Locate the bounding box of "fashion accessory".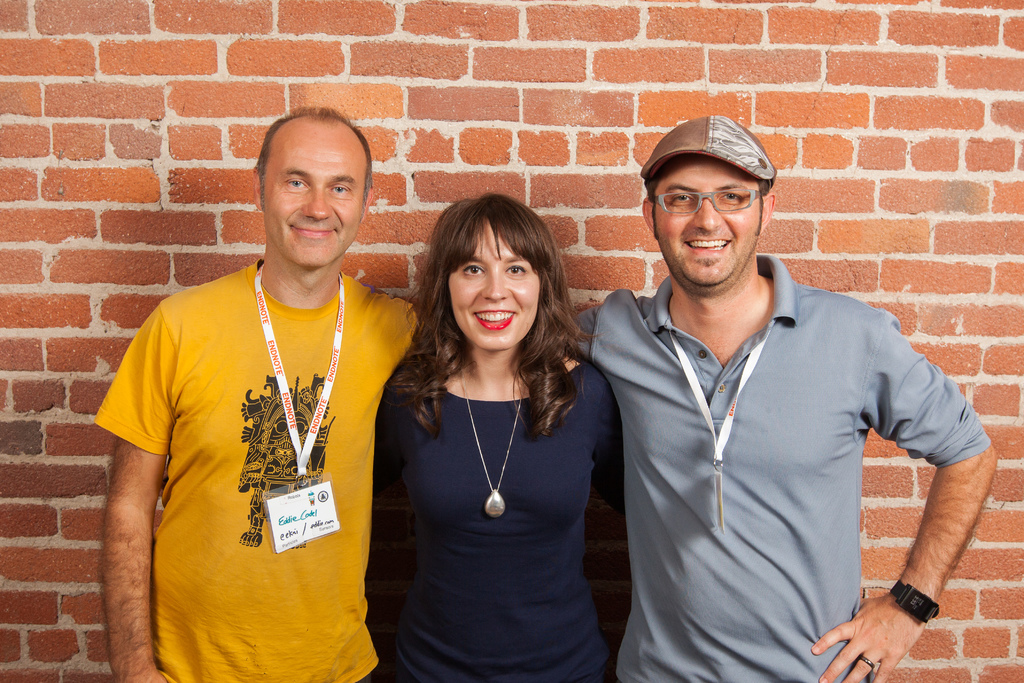
Bounding box: [x1=639, y1=113, x2=776, y2=181].
